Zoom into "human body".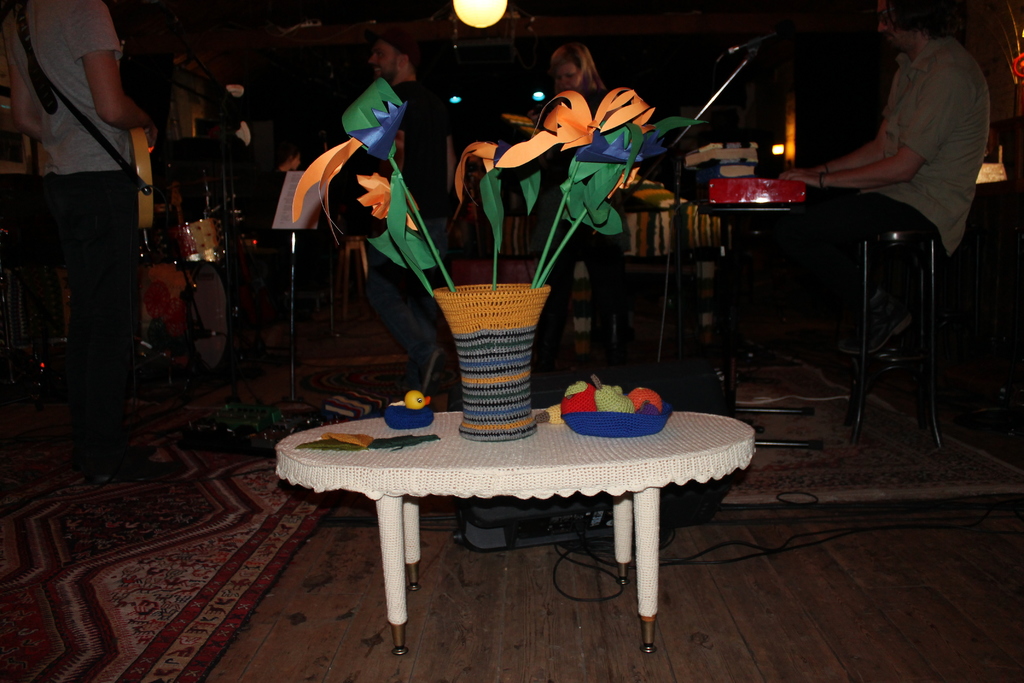
Zoom target: (left=719, top=27, right=1001, bottom=370).
